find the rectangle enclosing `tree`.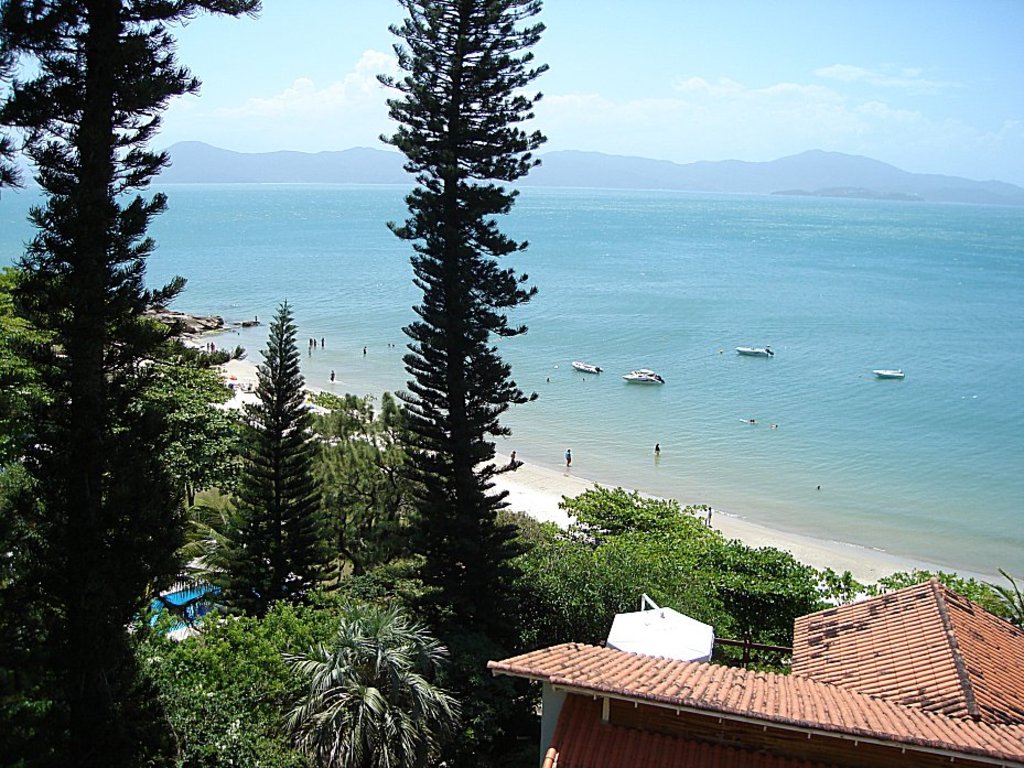
277/593/466/762.
